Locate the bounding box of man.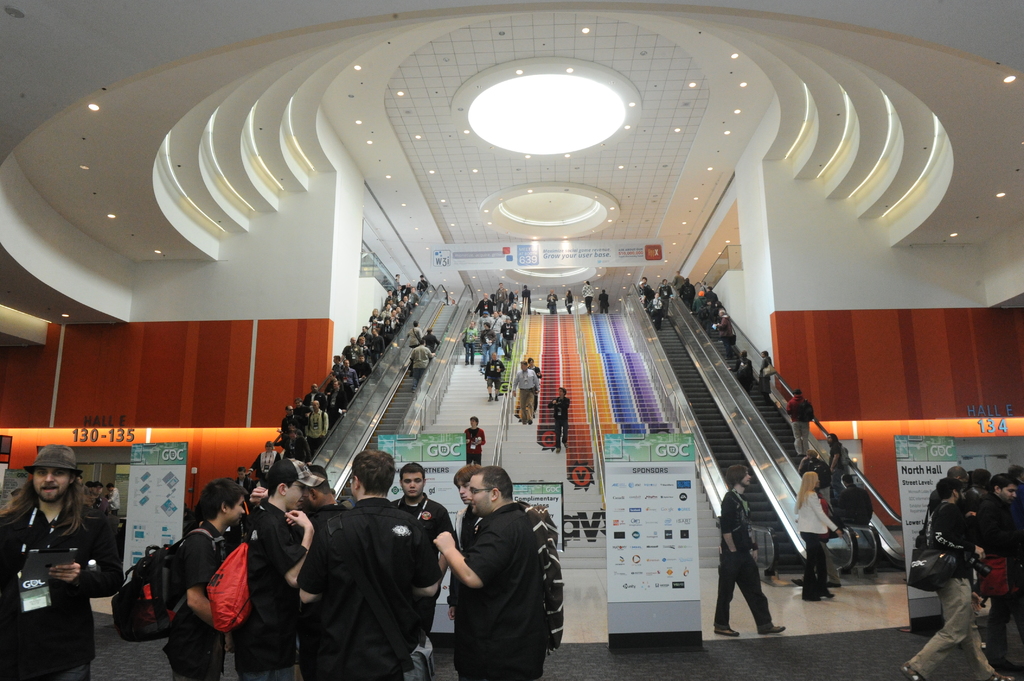
Bounding box: BBox(411, 339, 428, 393).
